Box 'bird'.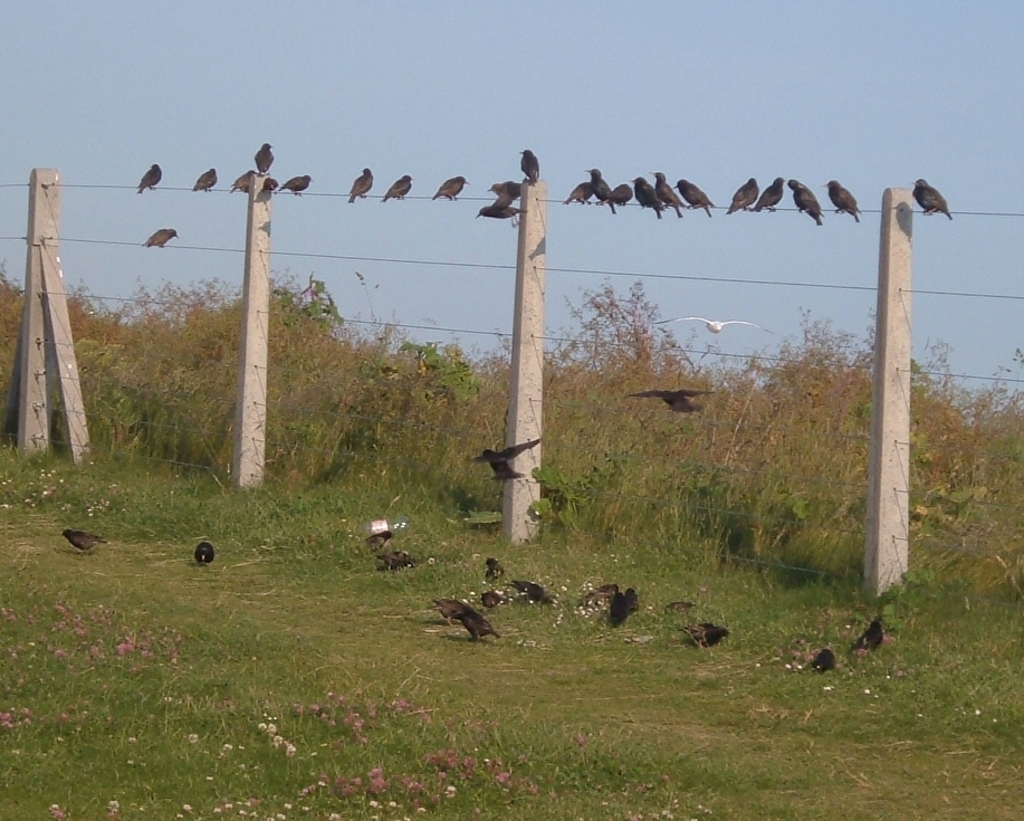
[854,614,891,659].
